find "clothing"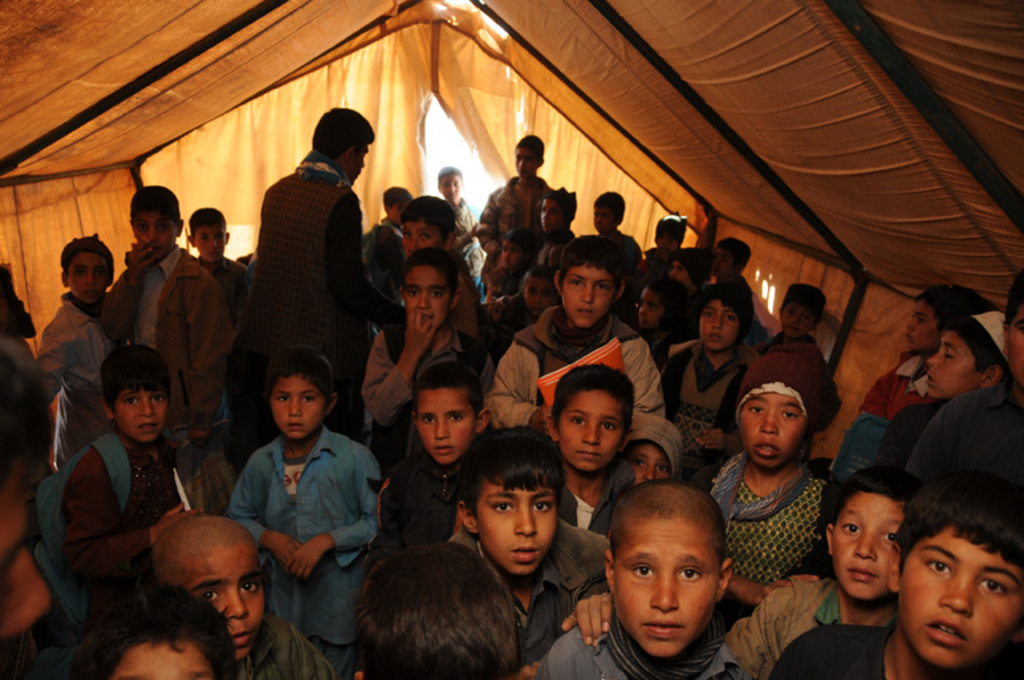
[448, 524, 614, 660]
